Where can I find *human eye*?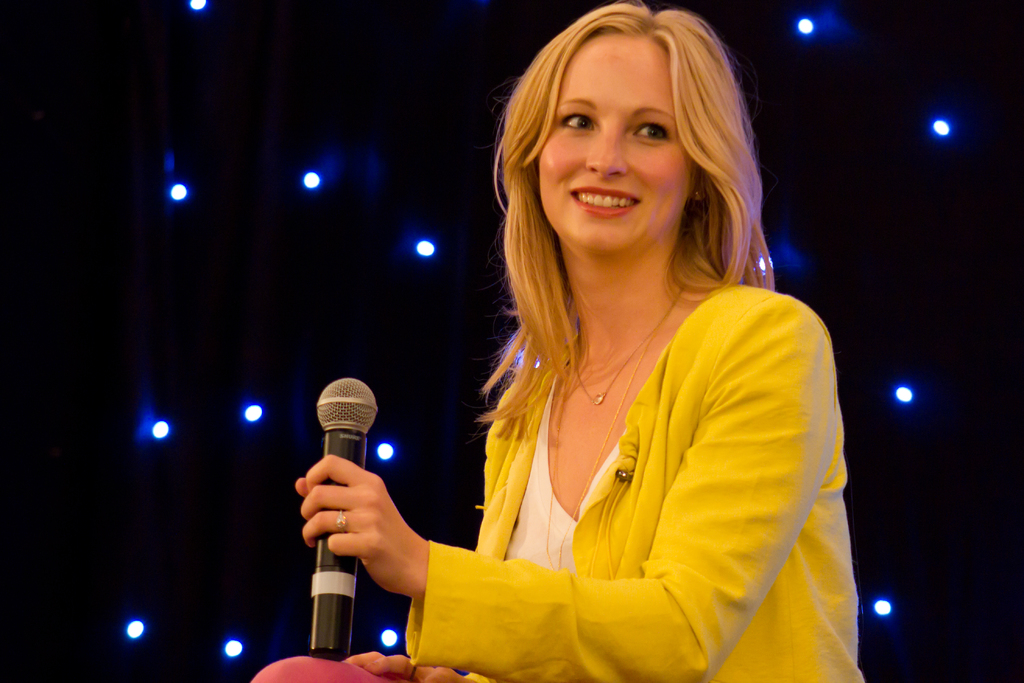
You can find it at bbox(637, 126, 670, 140).
